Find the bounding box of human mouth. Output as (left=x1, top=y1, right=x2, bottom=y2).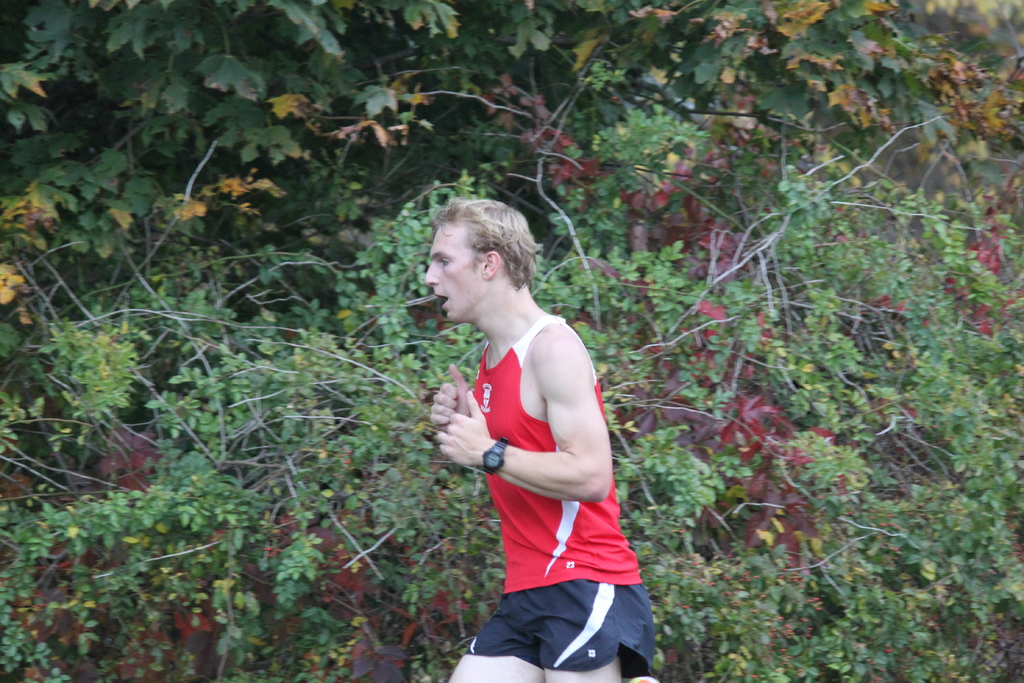
(left=435, top=294, right=447, bottom=308).
